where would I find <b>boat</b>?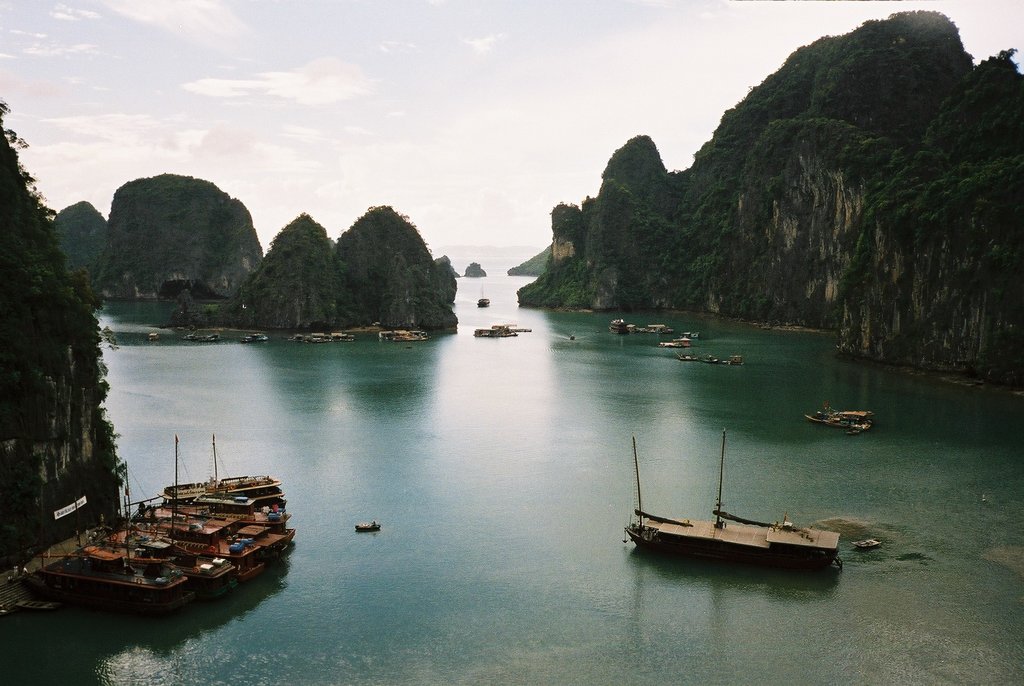
At select_region(476, 284, 488, 306).
